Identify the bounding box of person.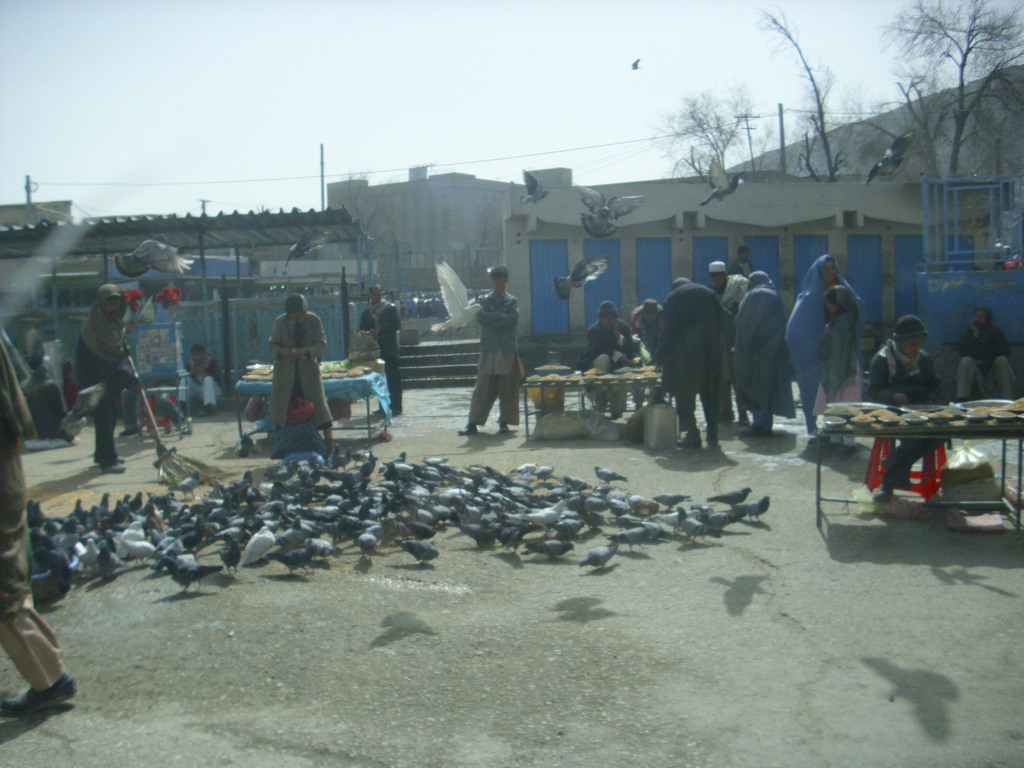
68/280/143/479.
